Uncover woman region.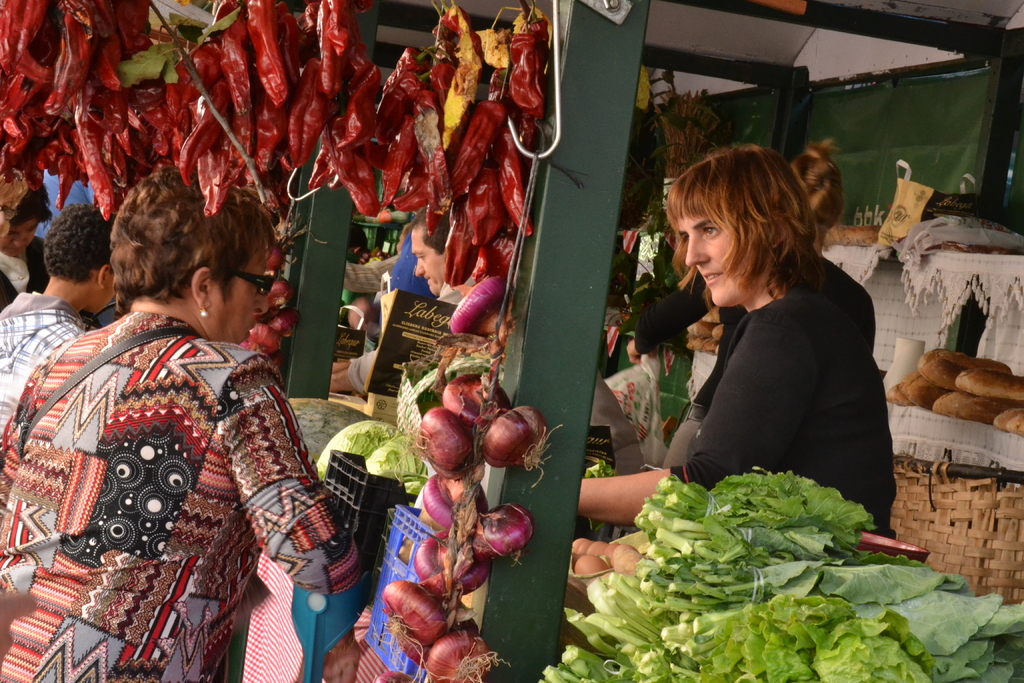
Uncovered: 637,137,901,538.
